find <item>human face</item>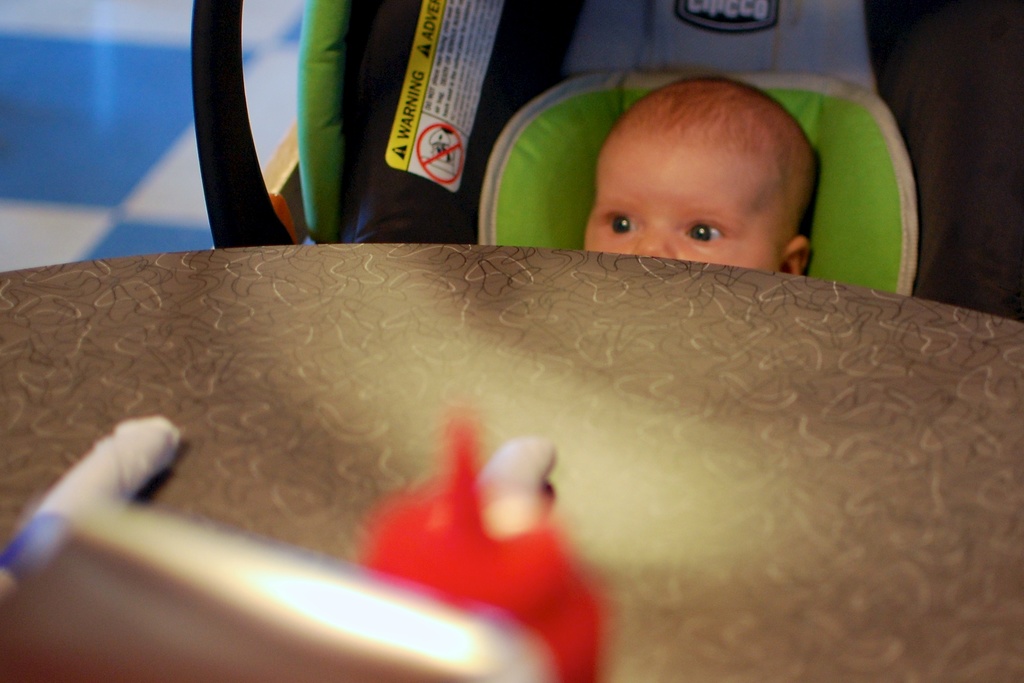
locate(574, 125, 772, 277)
